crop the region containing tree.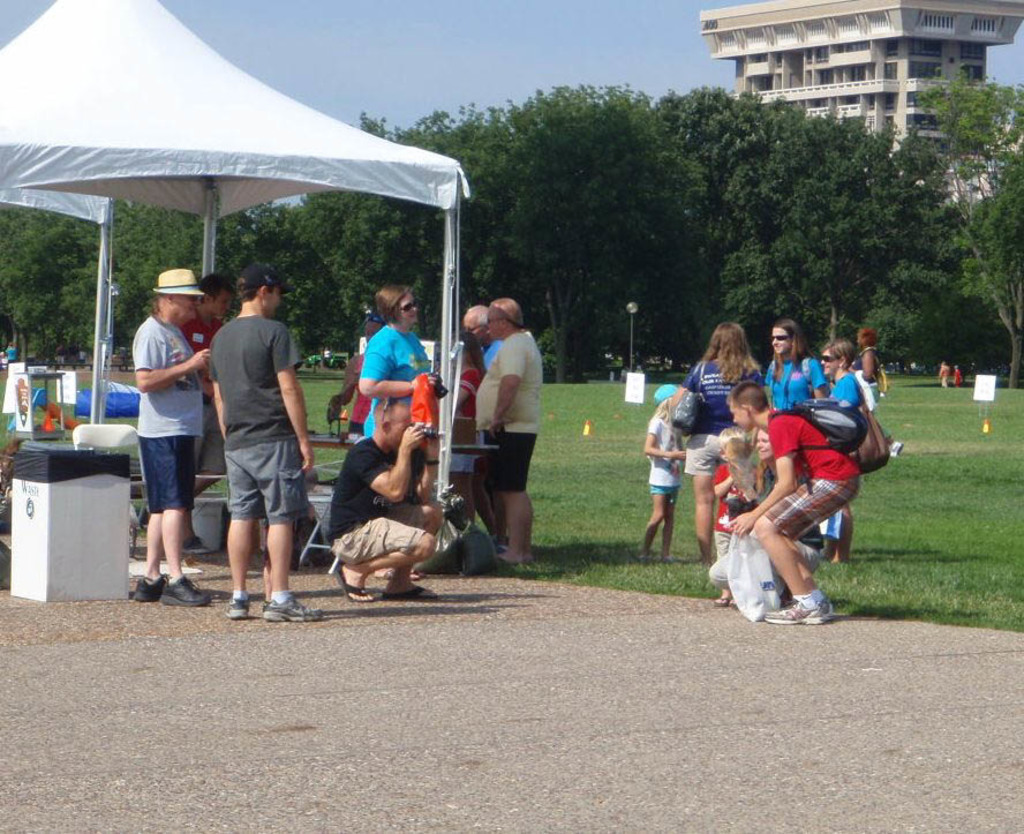
Crop region: <region>108, 202, 201, 361</region>.
